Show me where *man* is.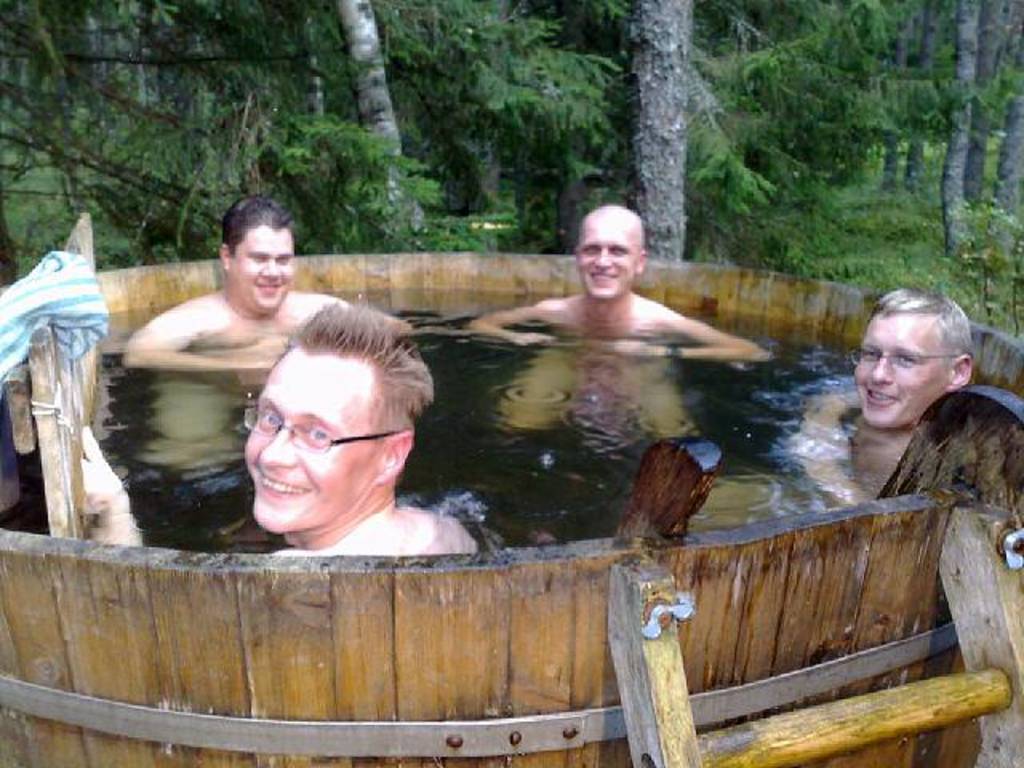
*man* is at BBox(234, 302, 493, 547).
